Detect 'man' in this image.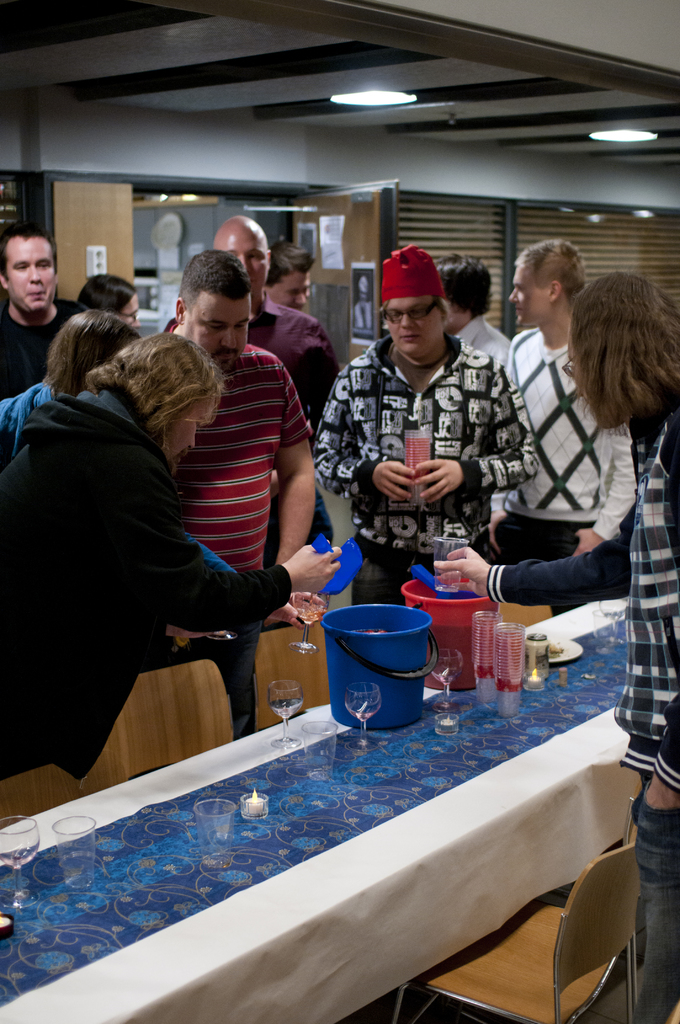
Detection: [x1=492, y1=235, x2=637, y2=569].
